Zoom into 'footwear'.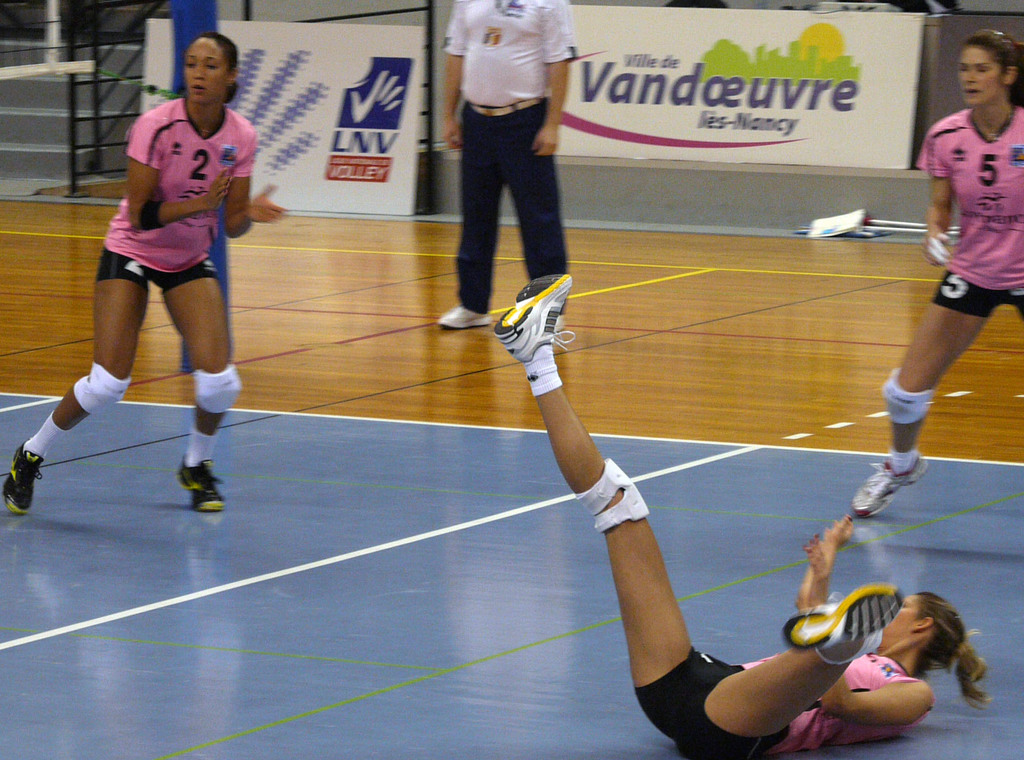
Zoom target: x1=169 y1=454 x2=227 y2=516.
